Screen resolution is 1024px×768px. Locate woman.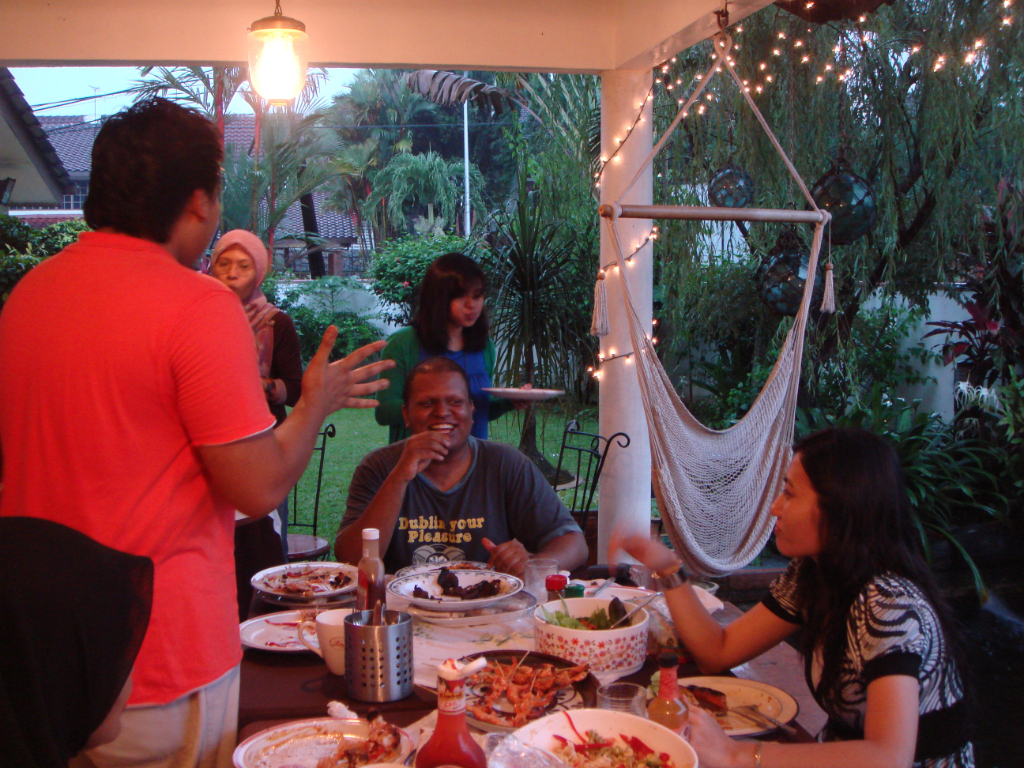
365/265/529/446.
